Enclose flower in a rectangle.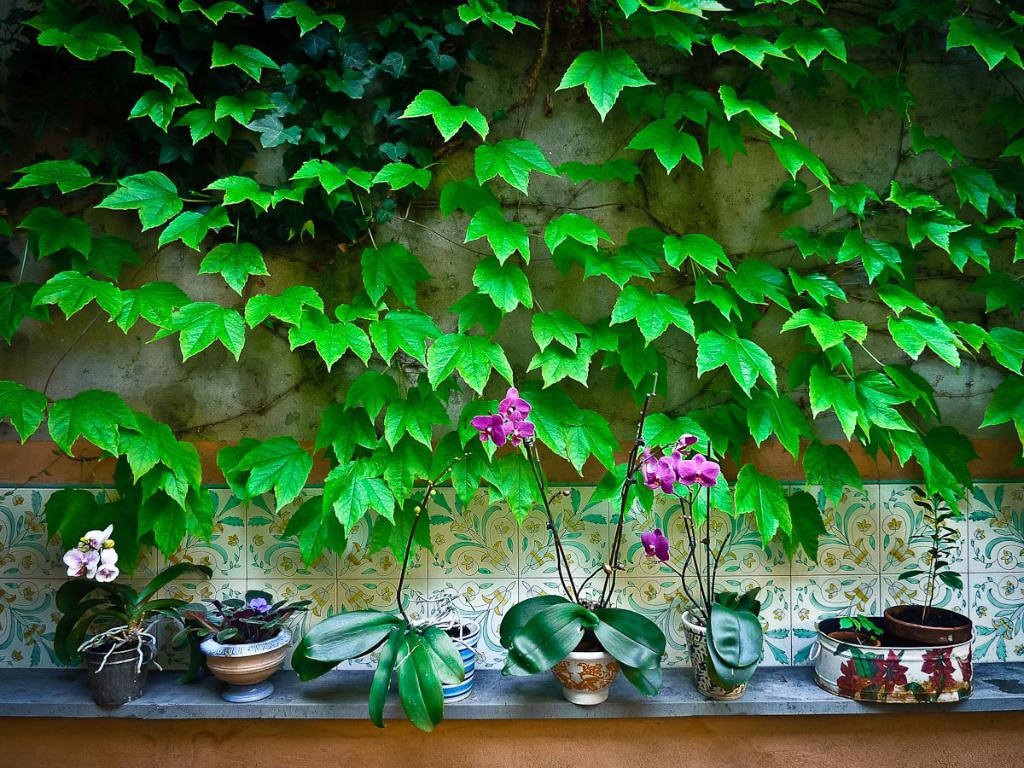
(458, 555, 474, 568).
